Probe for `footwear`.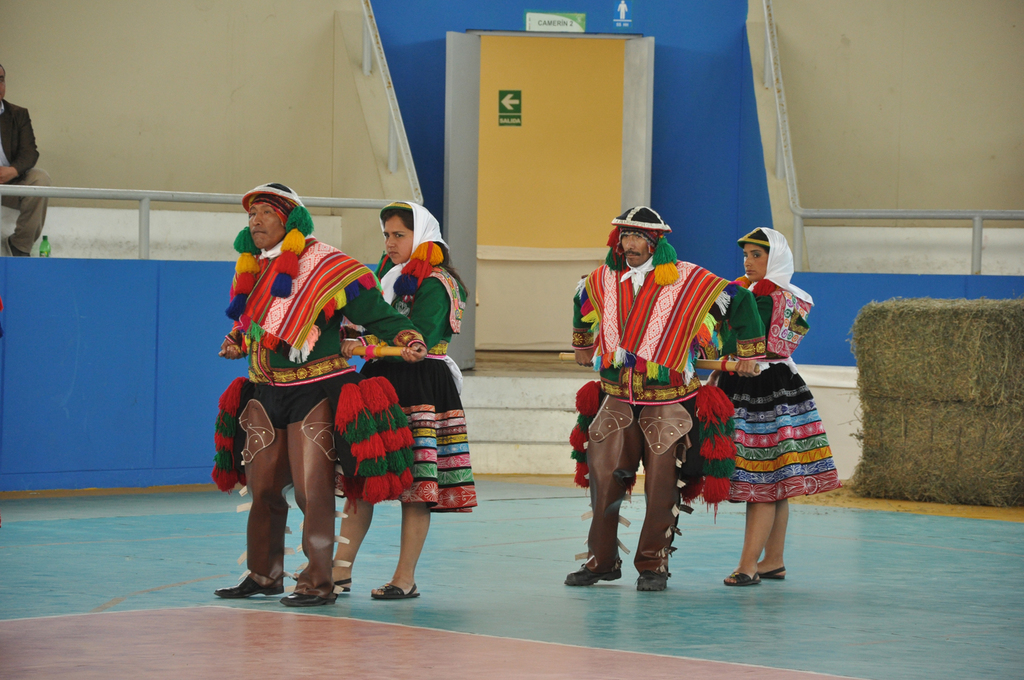
Probe result: x1=758, y1=565, x2=784, y2=583.
